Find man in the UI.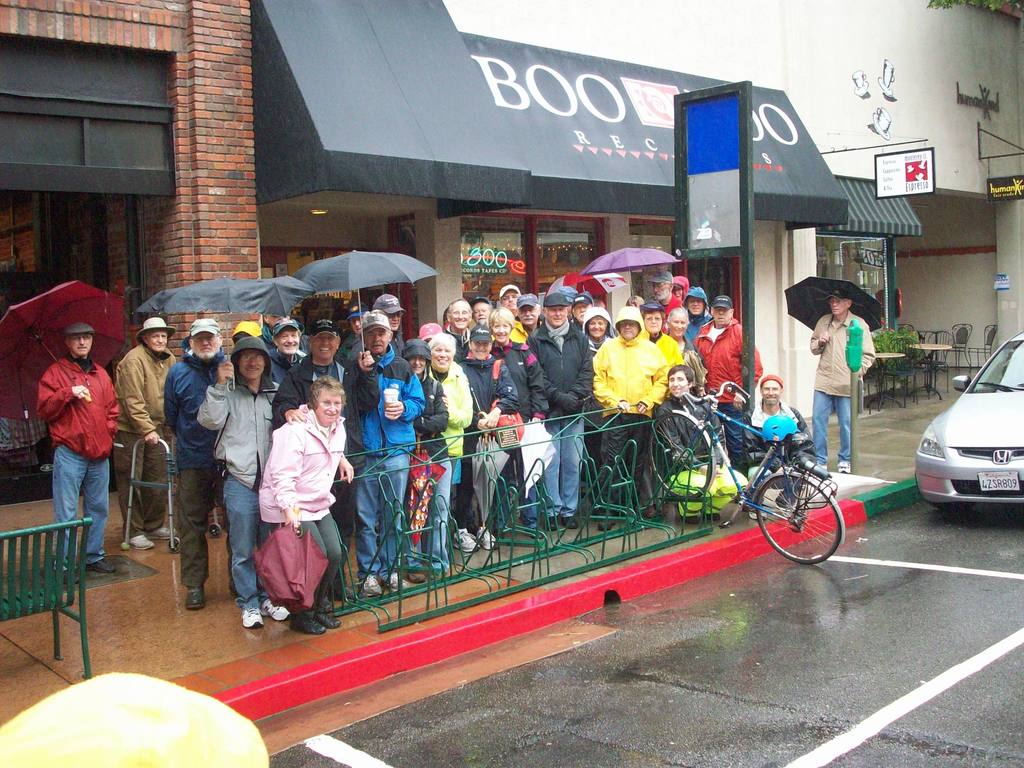
UI element at 472,296,494,328.
